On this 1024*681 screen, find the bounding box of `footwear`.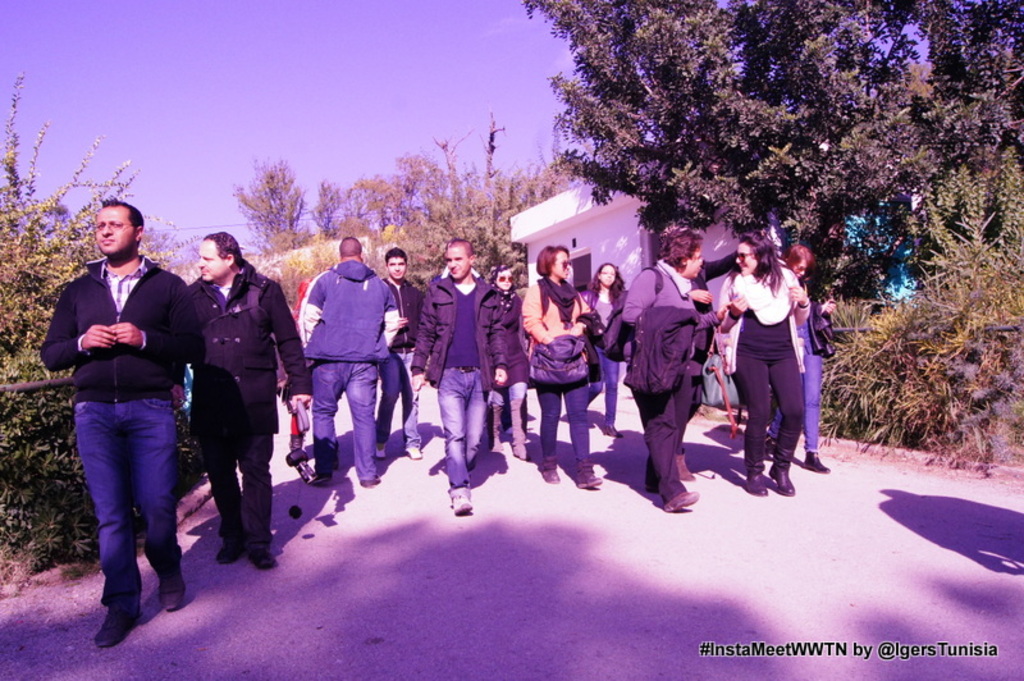
Bounding box: <bbox>247, 541, 275, 568</bbox>.
